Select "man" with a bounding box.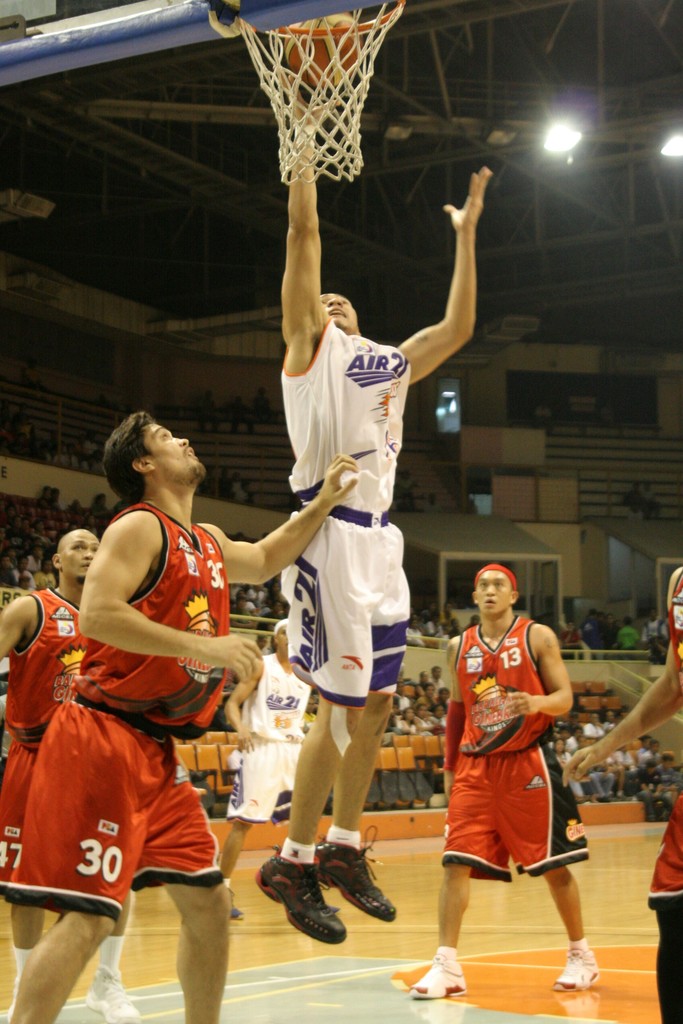
select_region(561, 556, 682, 1023).
